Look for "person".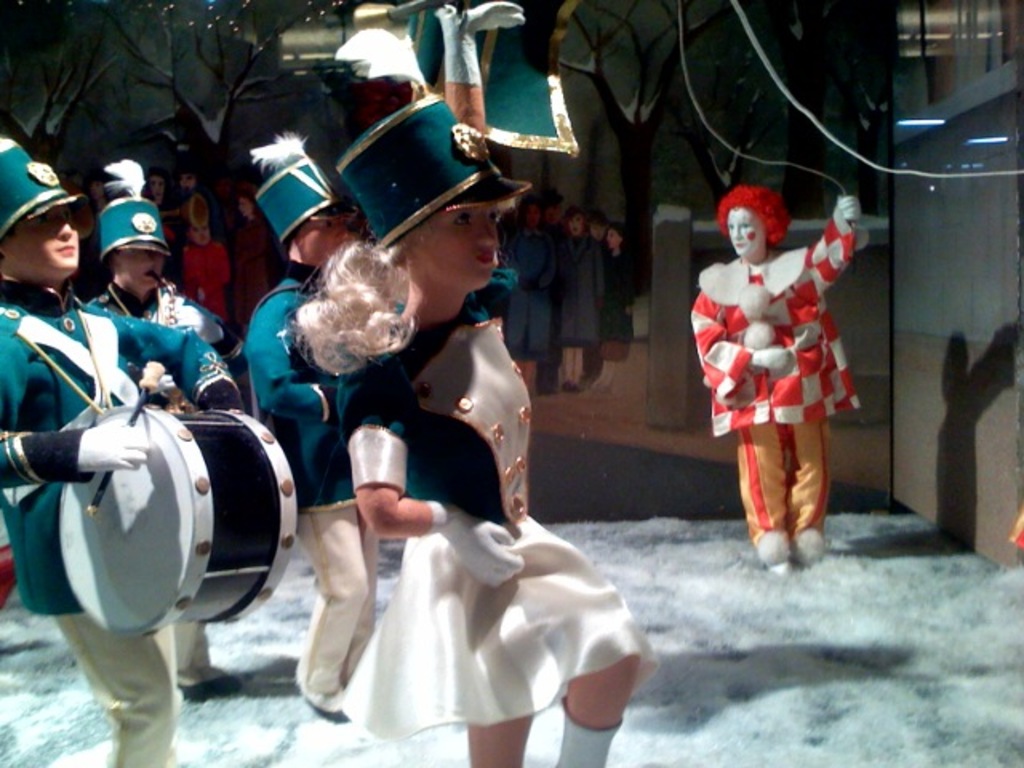
Found: bbox=(243, 182, 387, 722).
